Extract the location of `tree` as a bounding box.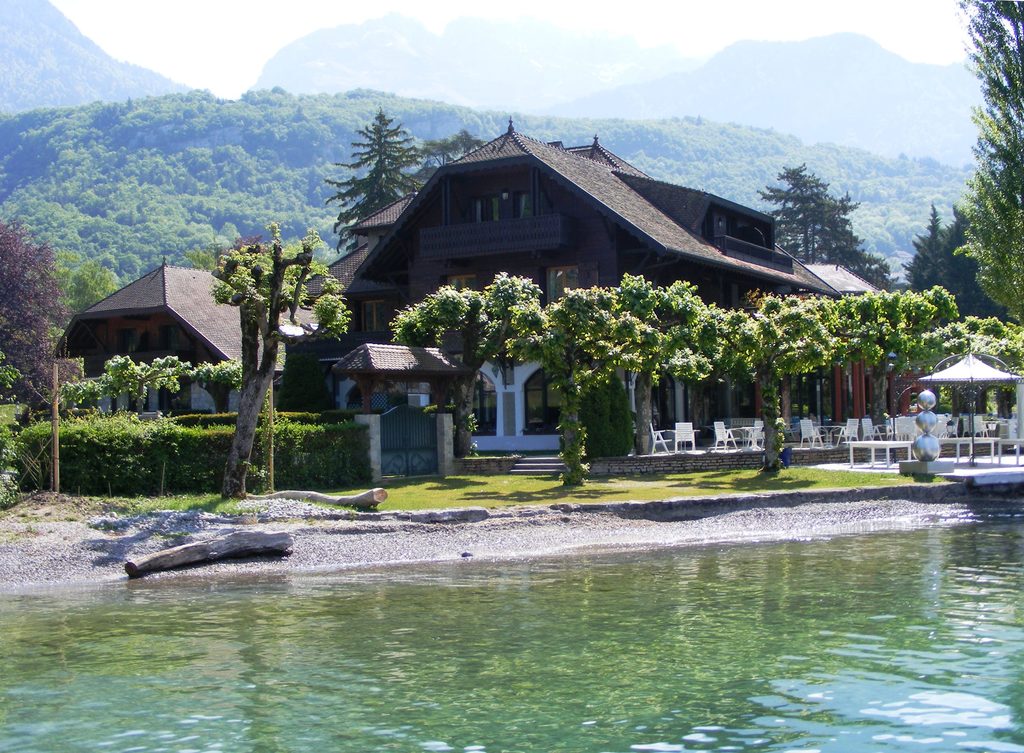
(x1=840, y1=285, x2=909, y2=434).
